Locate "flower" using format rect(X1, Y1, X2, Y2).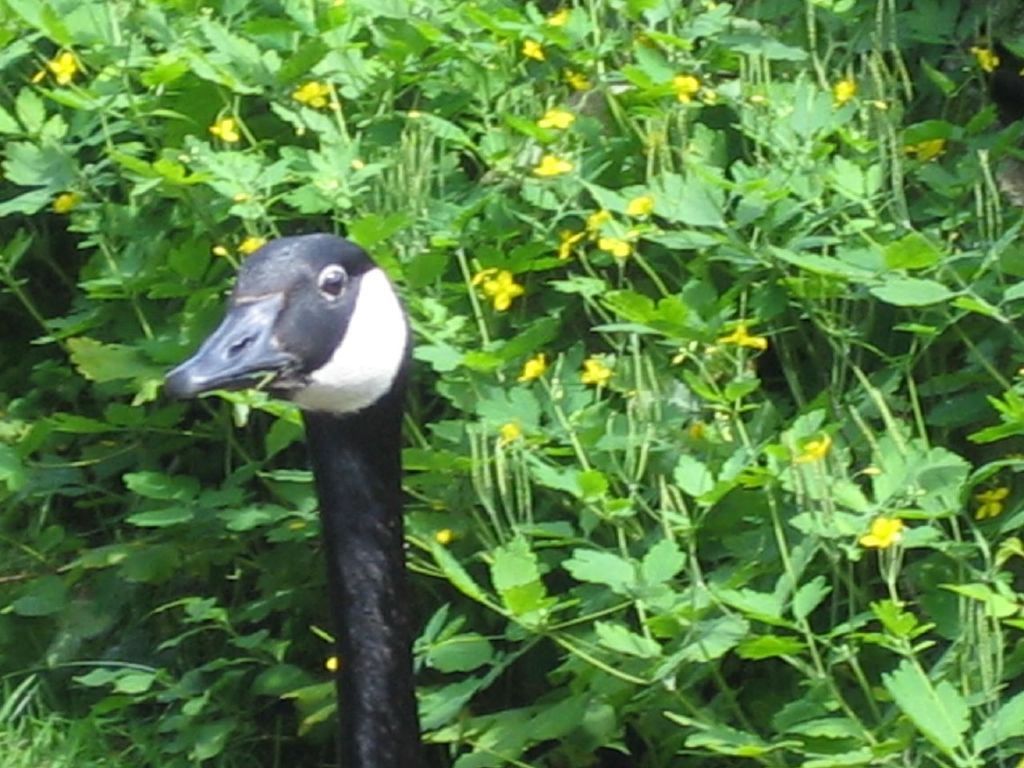
rect(625, 196, 662, 226).
